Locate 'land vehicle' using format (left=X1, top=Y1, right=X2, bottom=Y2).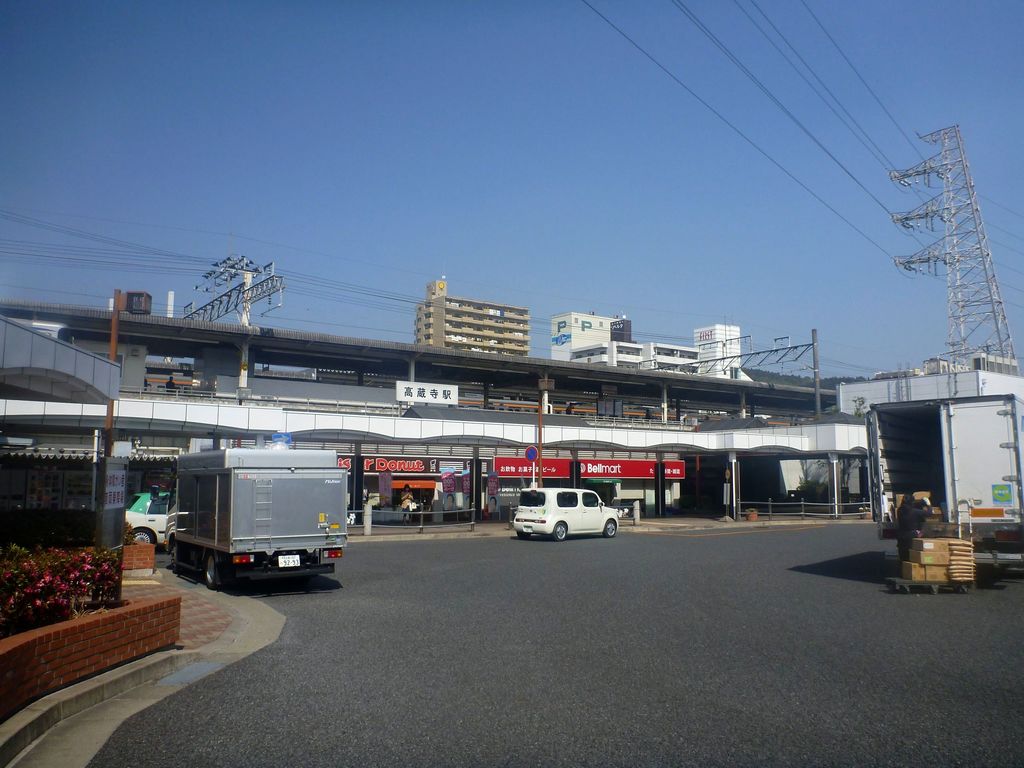
(left=516, top=484, right=639, bottom=545).
